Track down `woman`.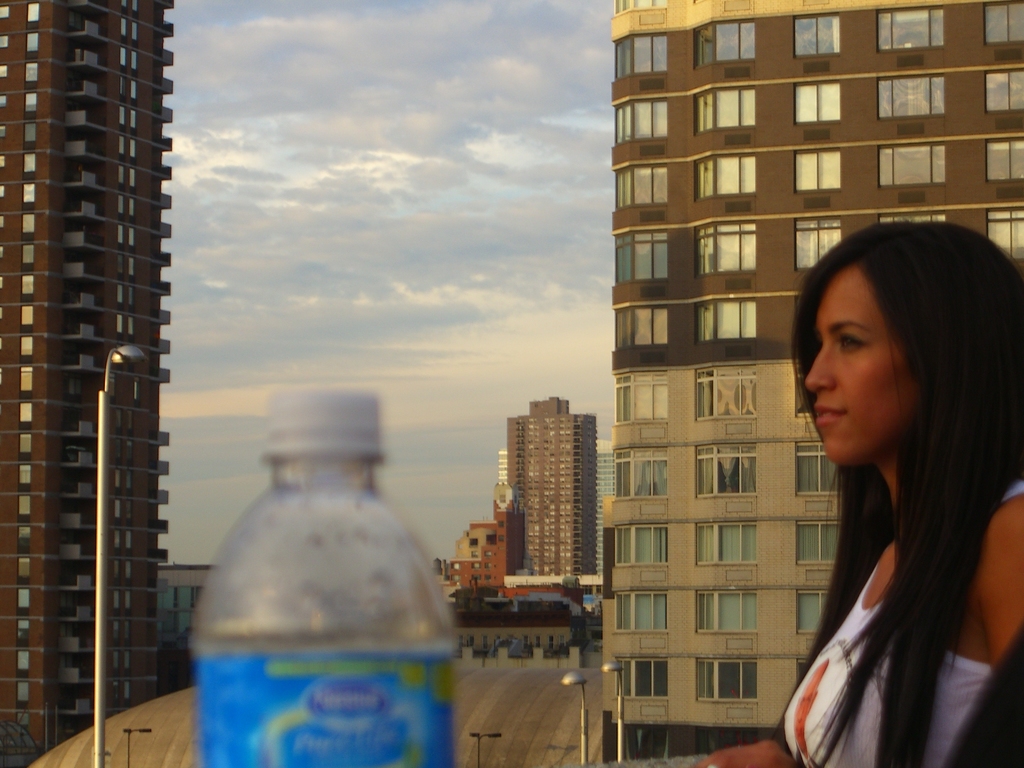
Tracked to l=752, t=213, r=1023, b=767.
